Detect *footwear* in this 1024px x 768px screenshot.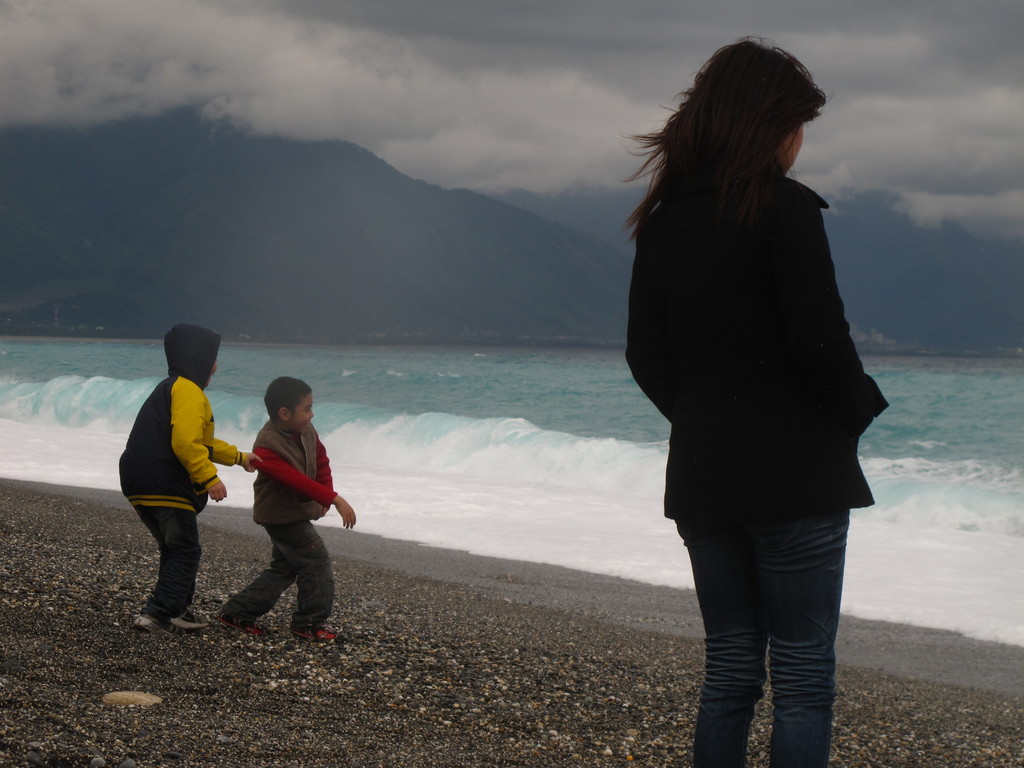
Detection: (left=174, top=611, right=211, bottom=625).
